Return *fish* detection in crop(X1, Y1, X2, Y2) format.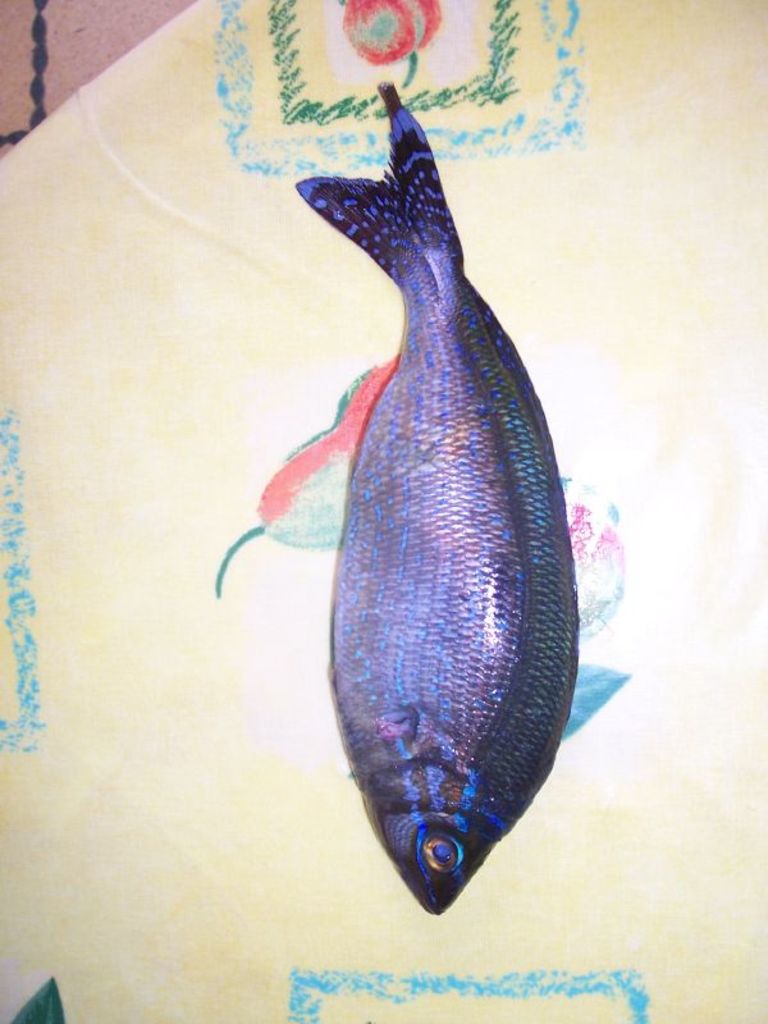
crop(250, 68, 593, 966).
